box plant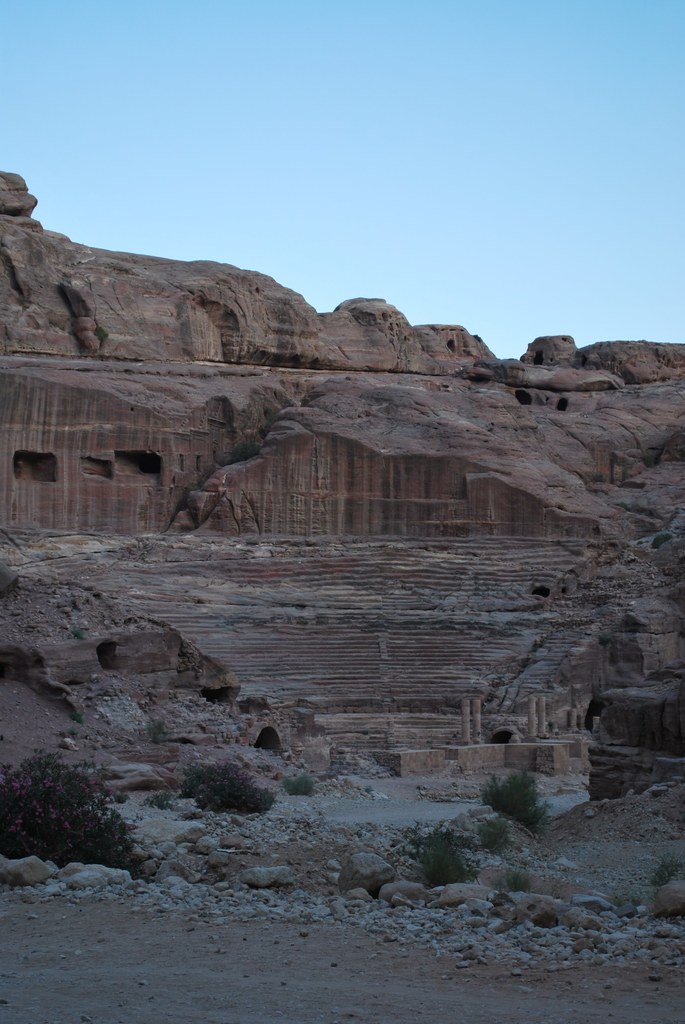
{"x1": 175, "y1": 755, "x2": 278, "y2": 814}
